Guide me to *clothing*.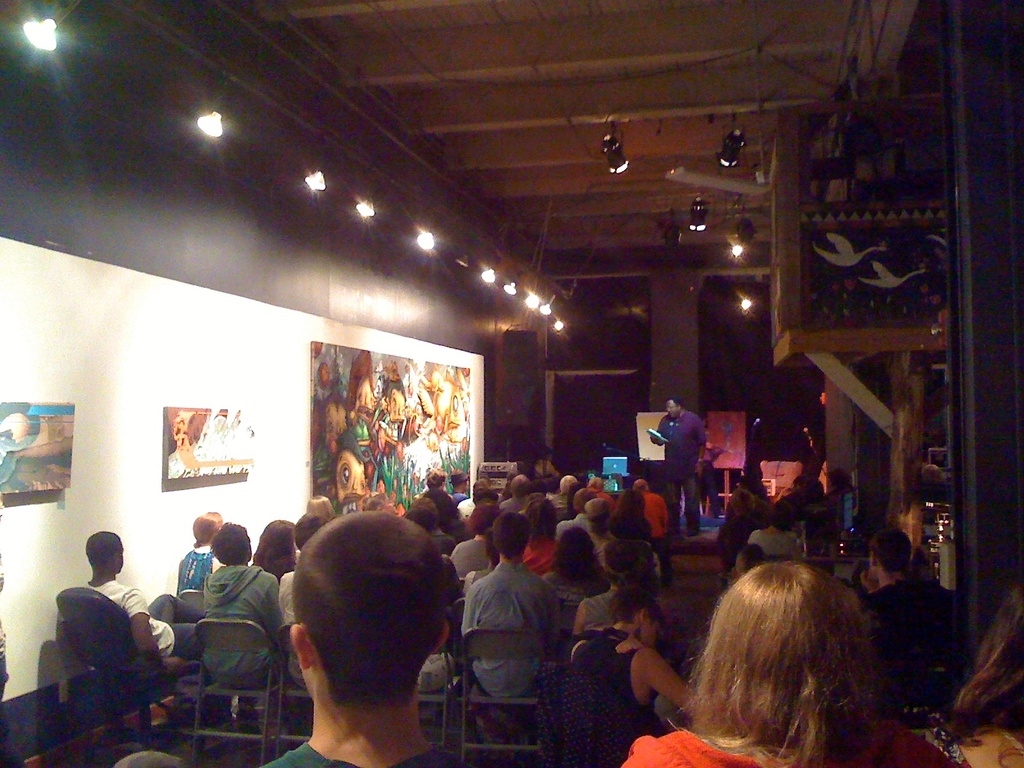
Guidance: <region>460, 562, 560, 712</region>.
